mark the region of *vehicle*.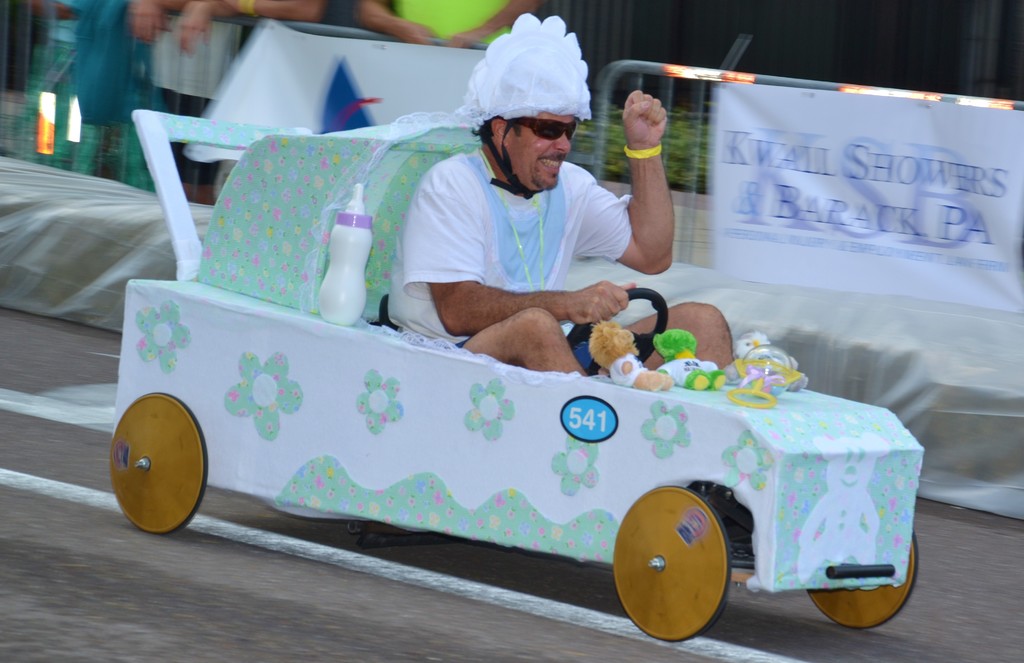
Region: bbox=(51, 270, 952, 626).
